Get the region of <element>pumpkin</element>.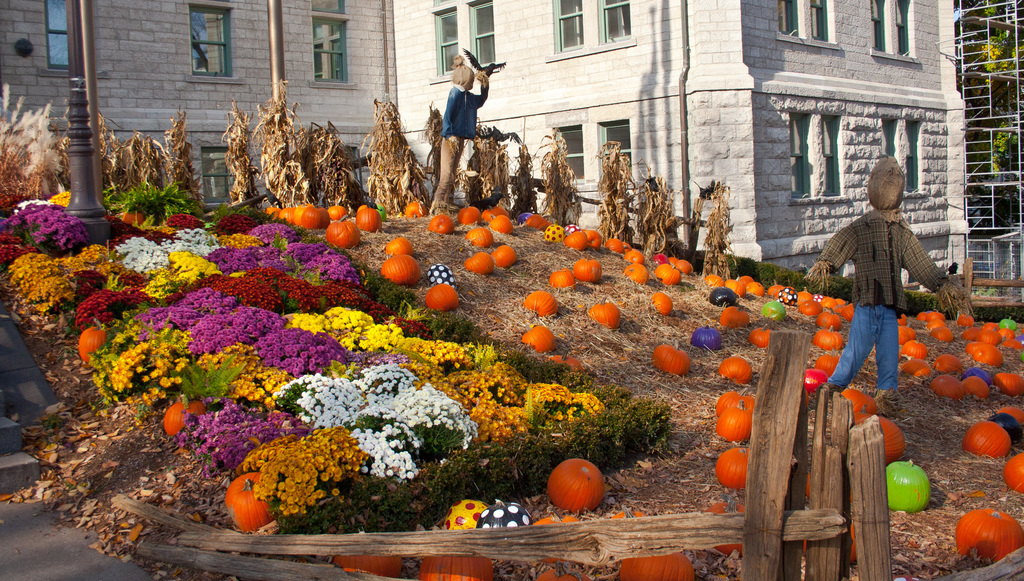
pyautogui.locateOnScreen(164, 395, 204, 439).
